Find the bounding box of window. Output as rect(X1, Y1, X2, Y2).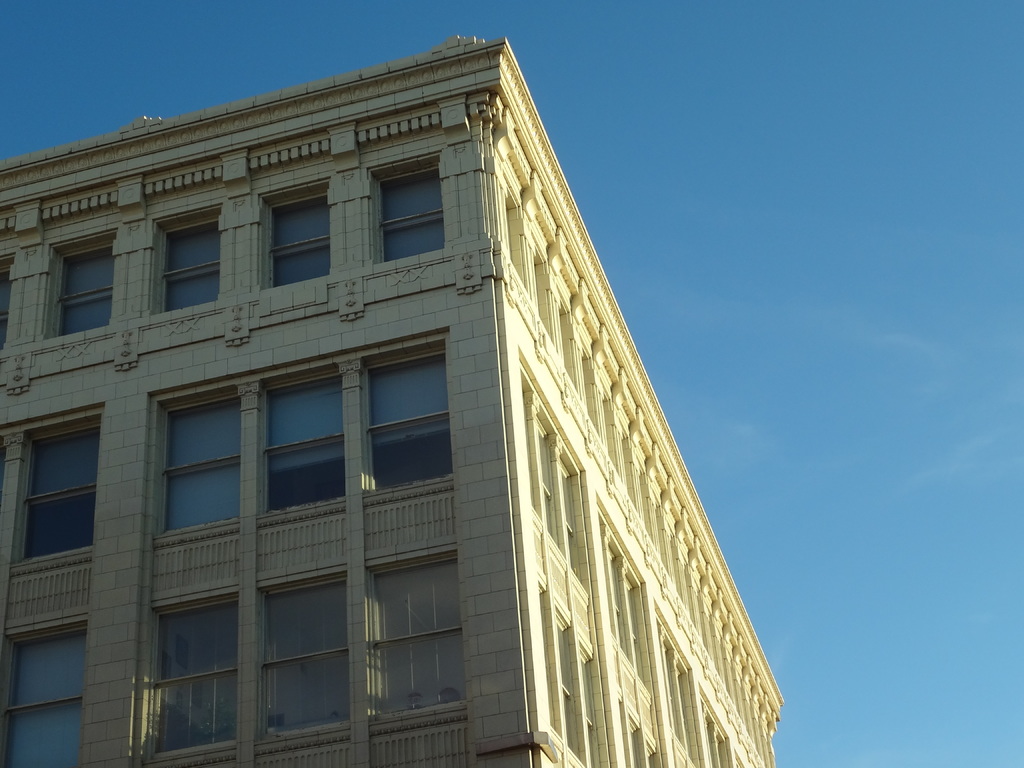
rect(260, 574, 351, 728).
